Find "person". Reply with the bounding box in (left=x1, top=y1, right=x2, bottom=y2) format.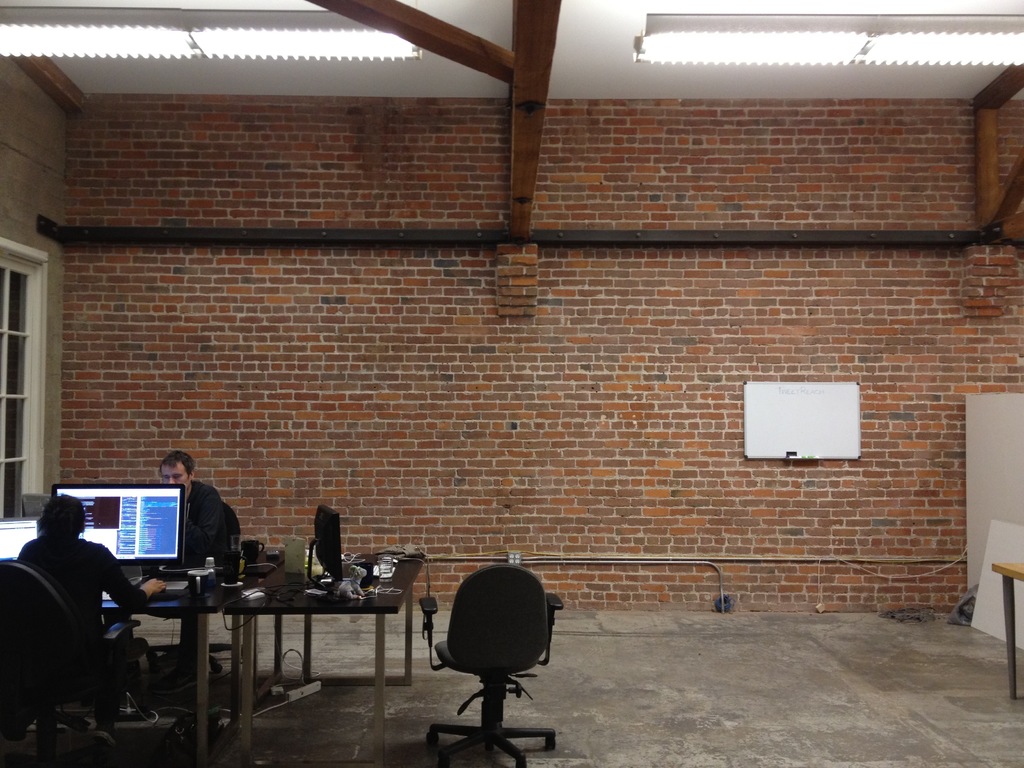
(left=157, top=450, right=237, bottom=696).
